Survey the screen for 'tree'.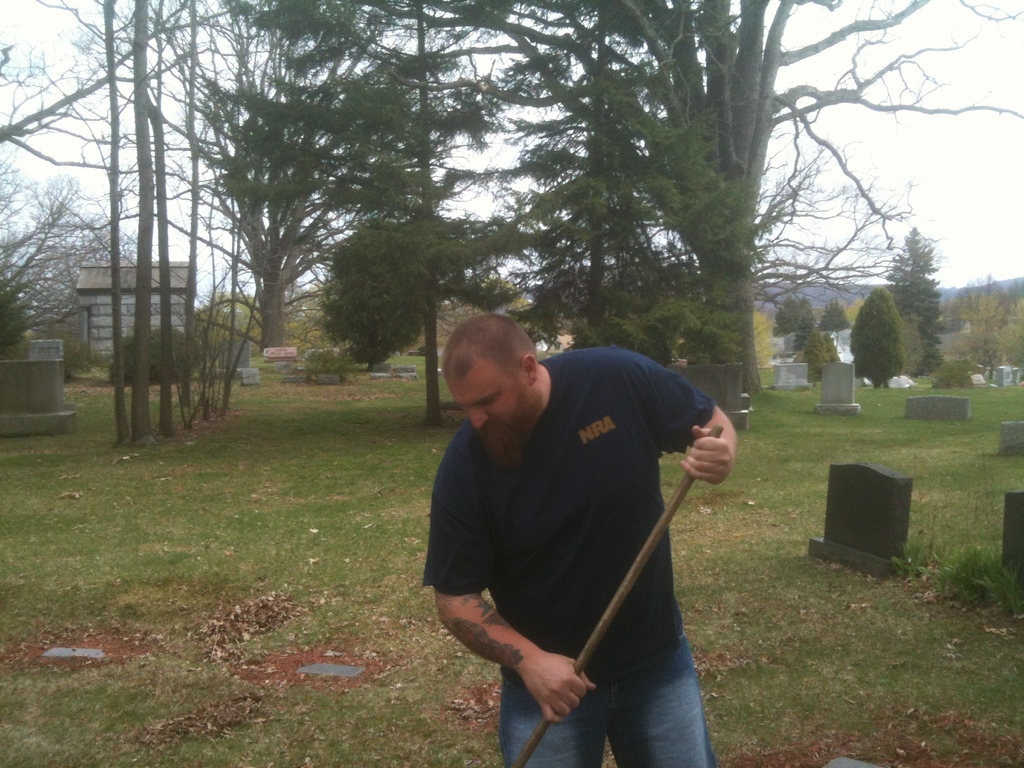
Survey found: 0,161,143,382.
